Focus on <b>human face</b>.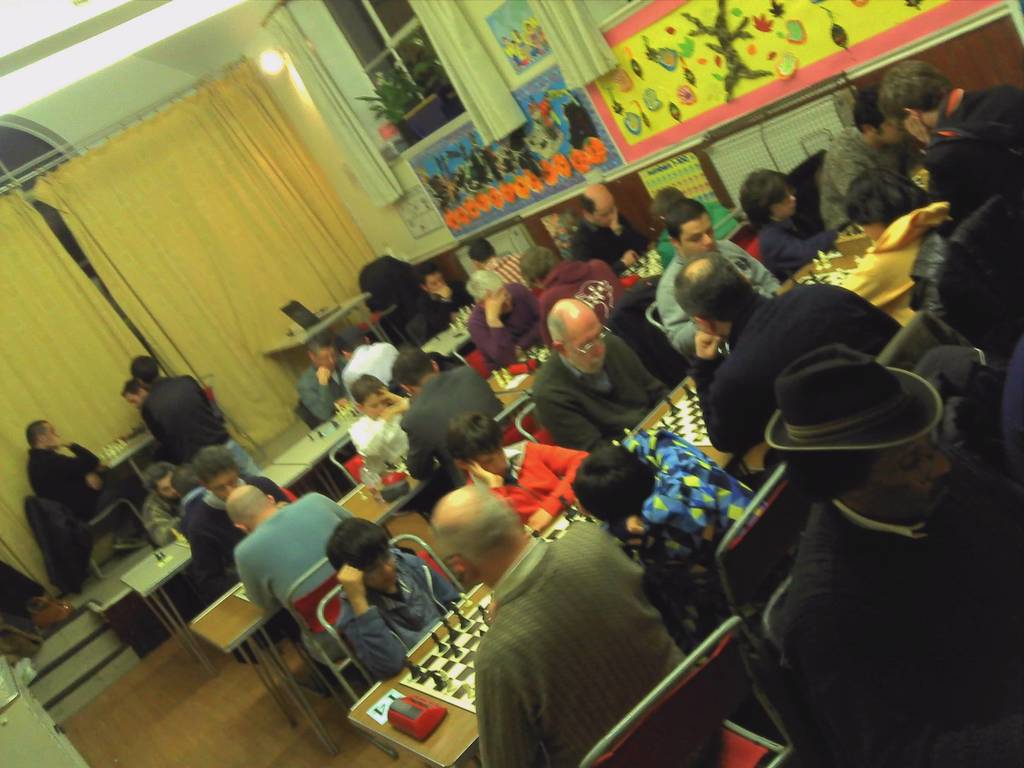
Focused at crop(570, 318, 609, 373).
